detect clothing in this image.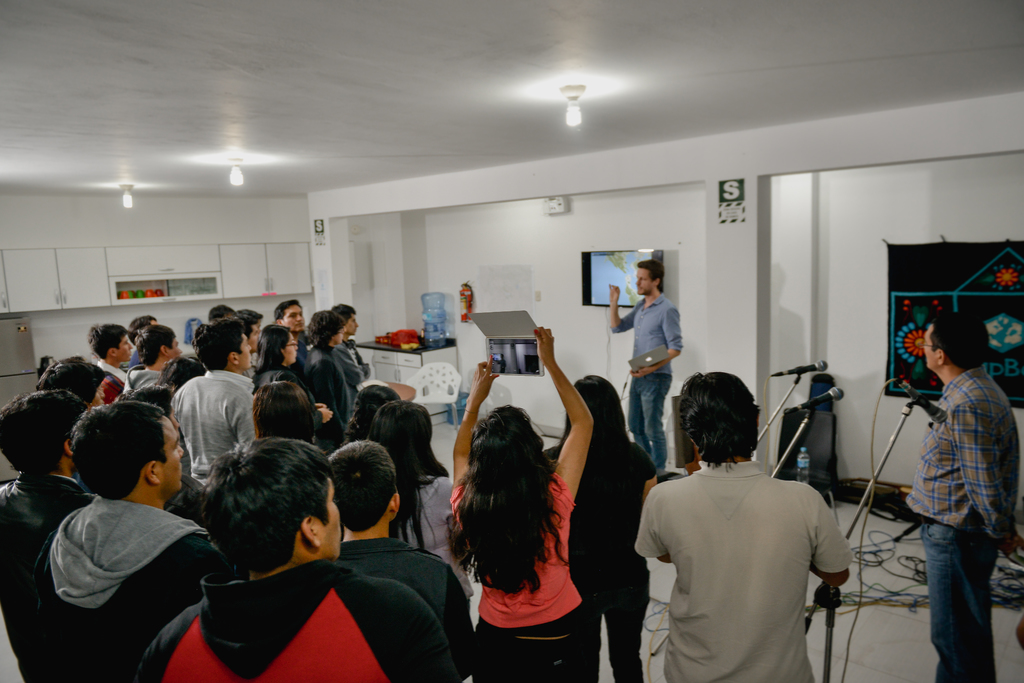
Detection: (164, 367, 287, 466).
